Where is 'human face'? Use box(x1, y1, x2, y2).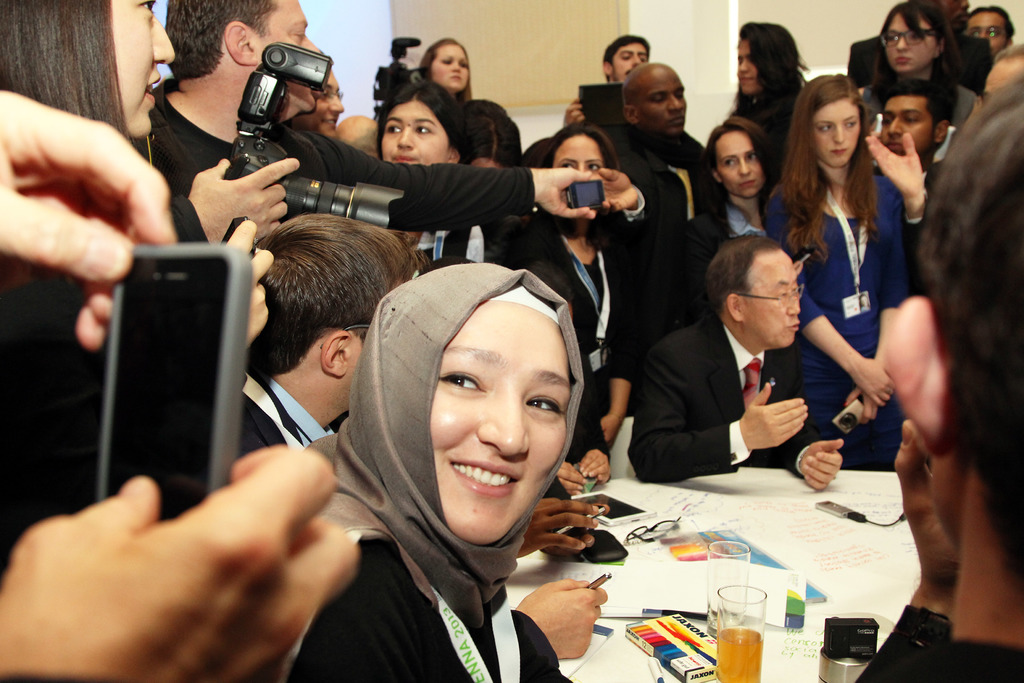
box(733, 38, 763, 97).
